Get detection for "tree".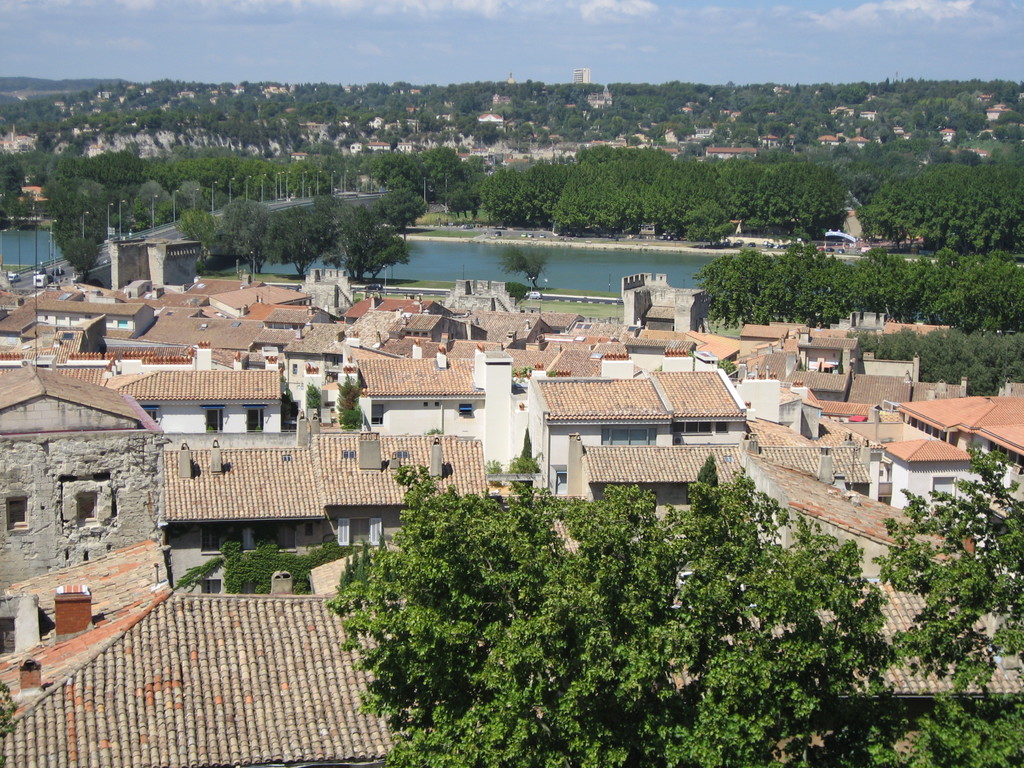
Detection: left=269, top=209, right=340, bottom=277.
